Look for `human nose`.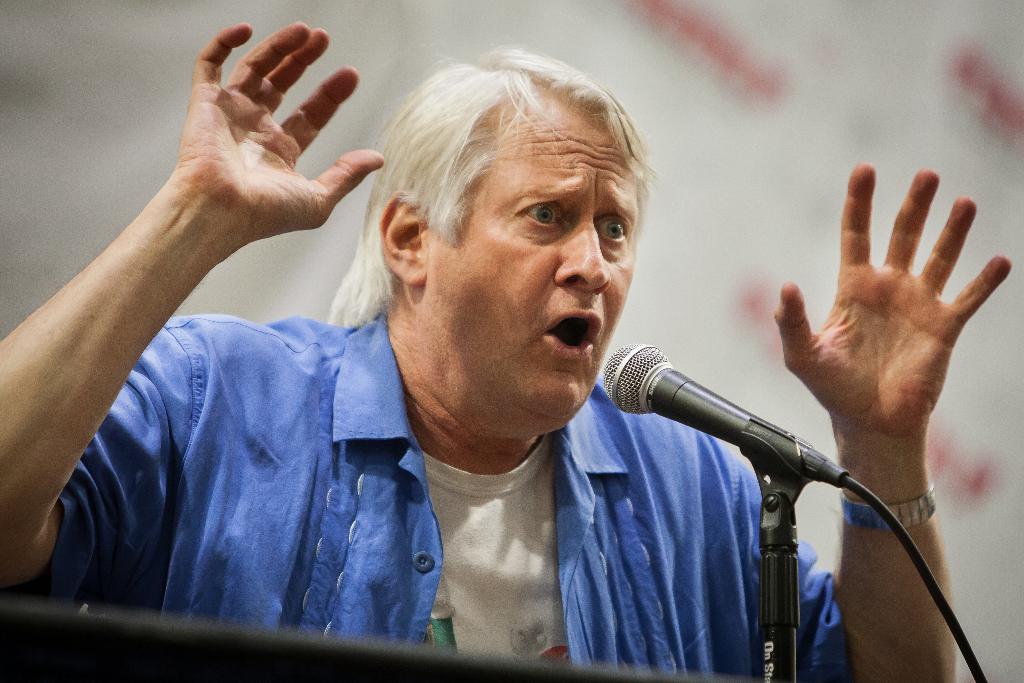
Found: 553/211/610/299.
